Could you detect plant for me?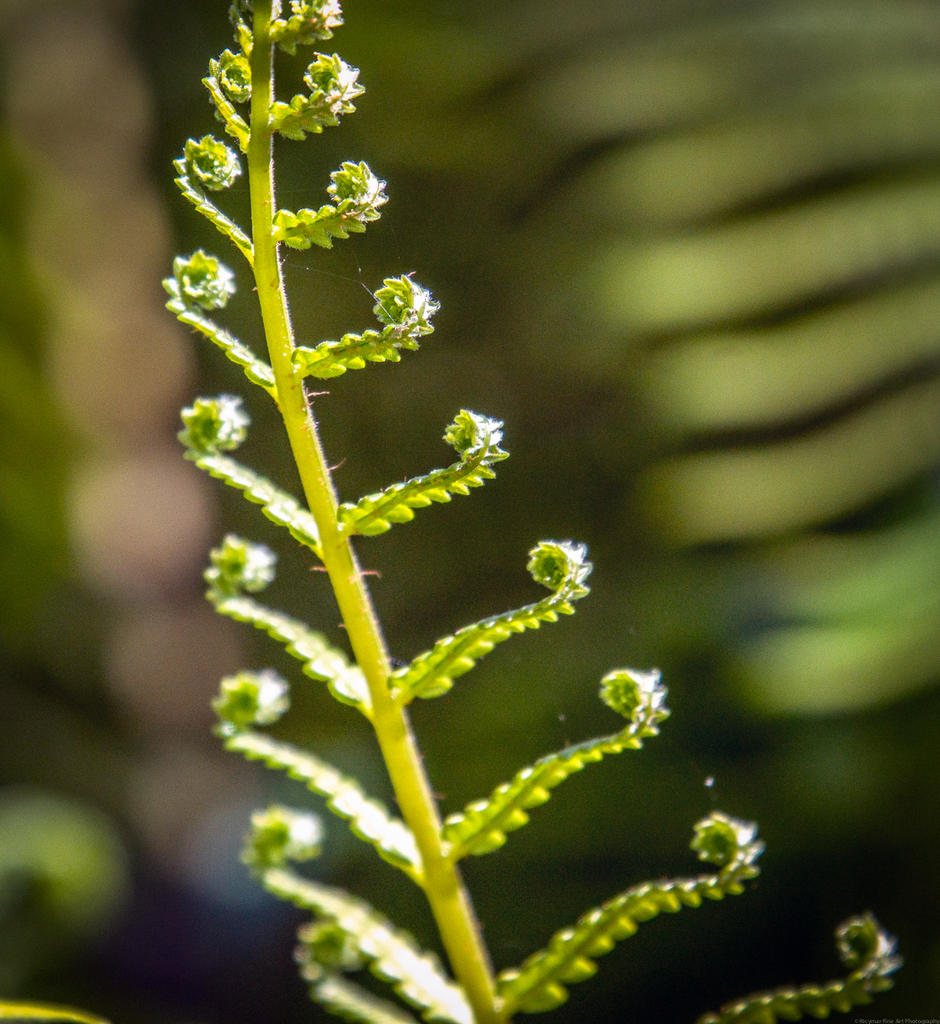
Detection result: box=[169, 0, 926, 1023].
